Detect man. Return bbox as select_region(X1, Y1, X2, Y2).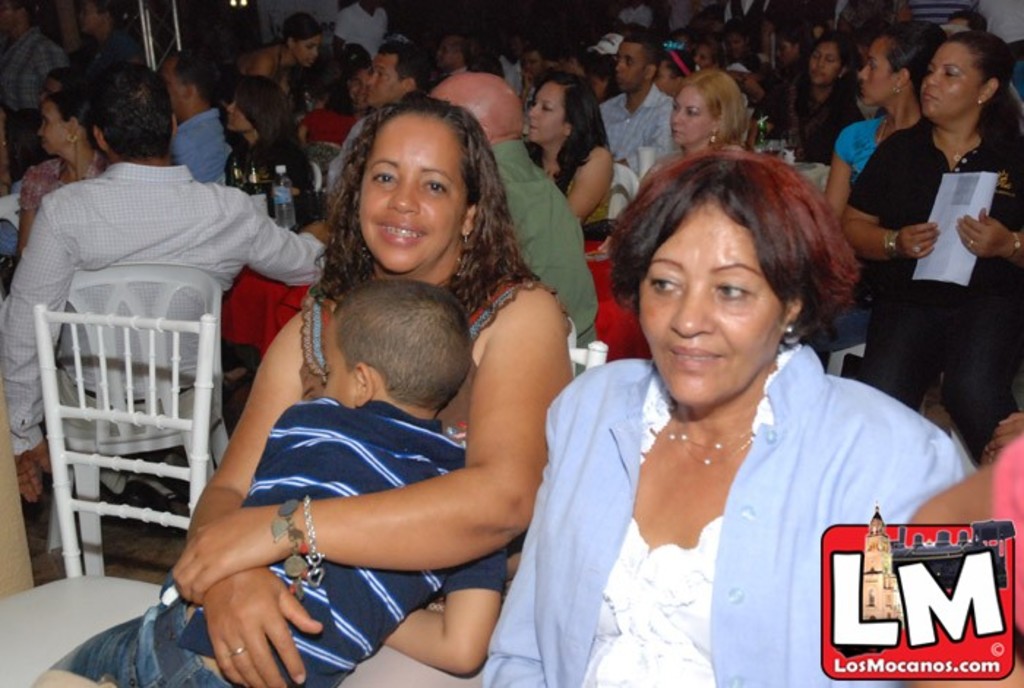
select_region(426, 70, 603, 375).
